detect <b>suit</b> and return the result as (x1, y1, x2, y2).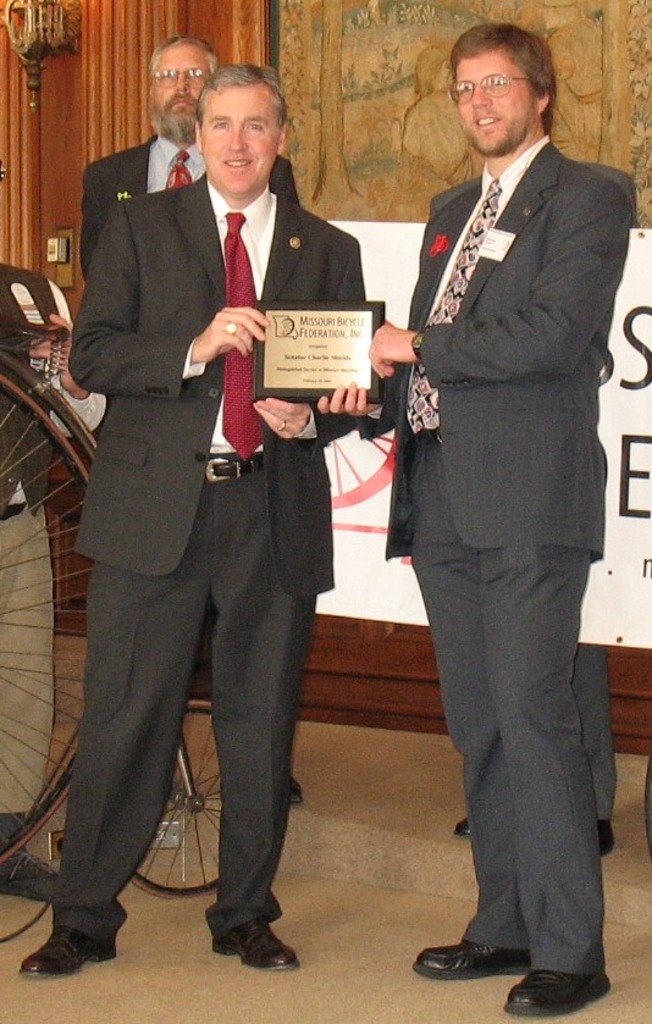
(393, 137, 635, 968).
